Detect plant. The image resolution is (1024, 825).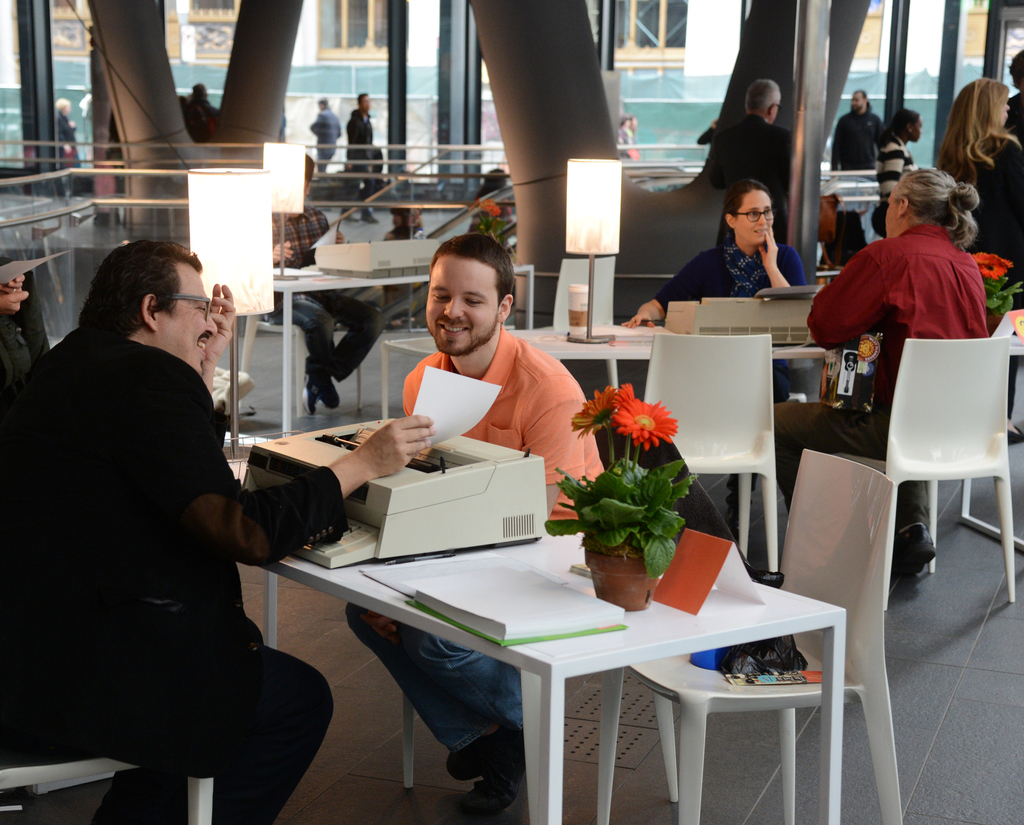
{"left": 576, "top": 456, "right": 696, "bottom": 587}.
